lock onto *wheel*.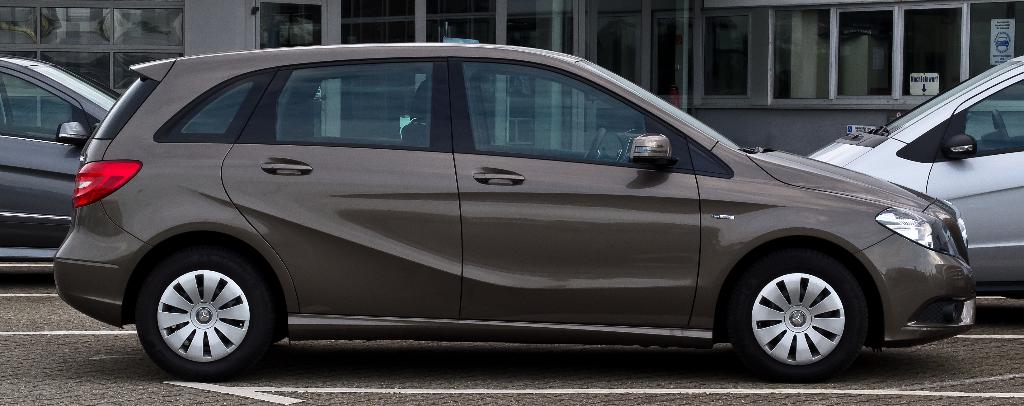
Locked: box(586, 131, 605, 158).
